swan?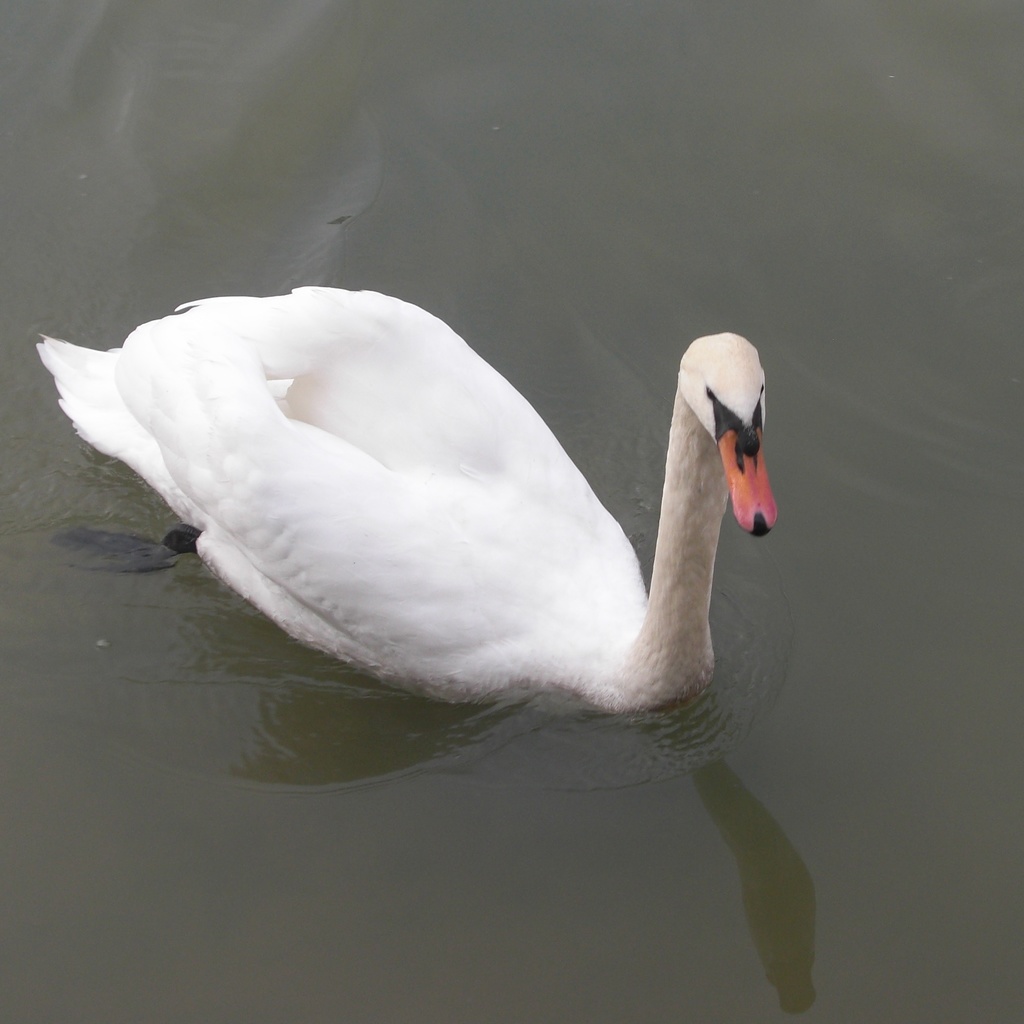
l=34, t=326, r=781, b=720
